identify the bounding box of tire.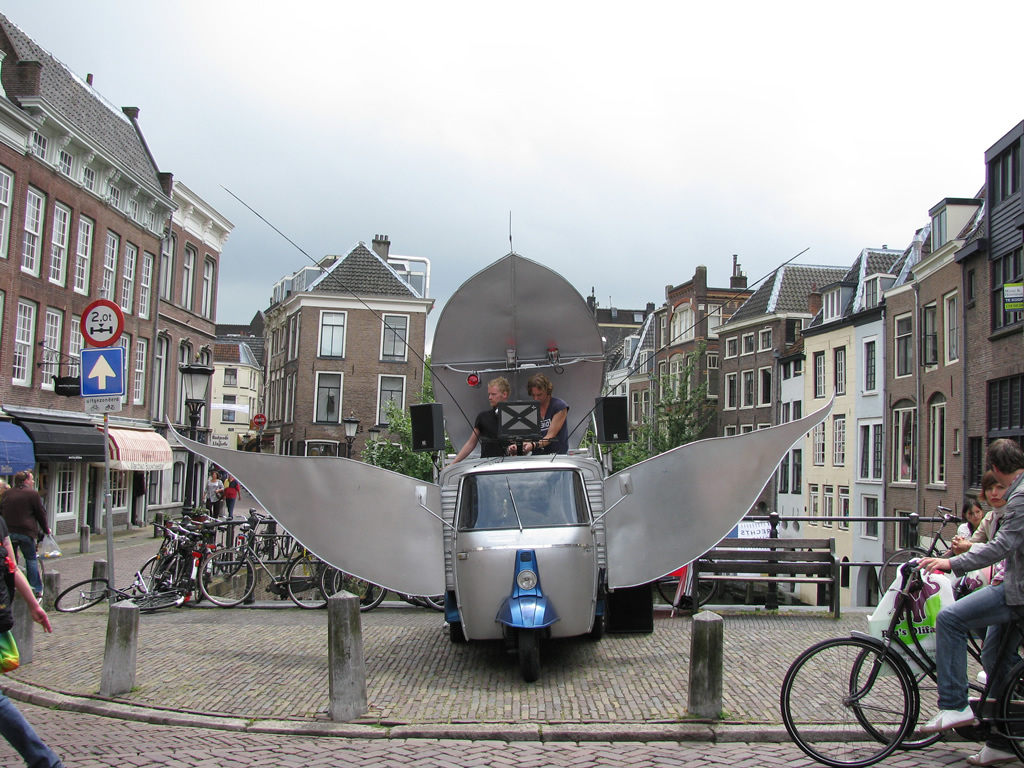
[x1=321, y1=564, x2=369, y2=604].
